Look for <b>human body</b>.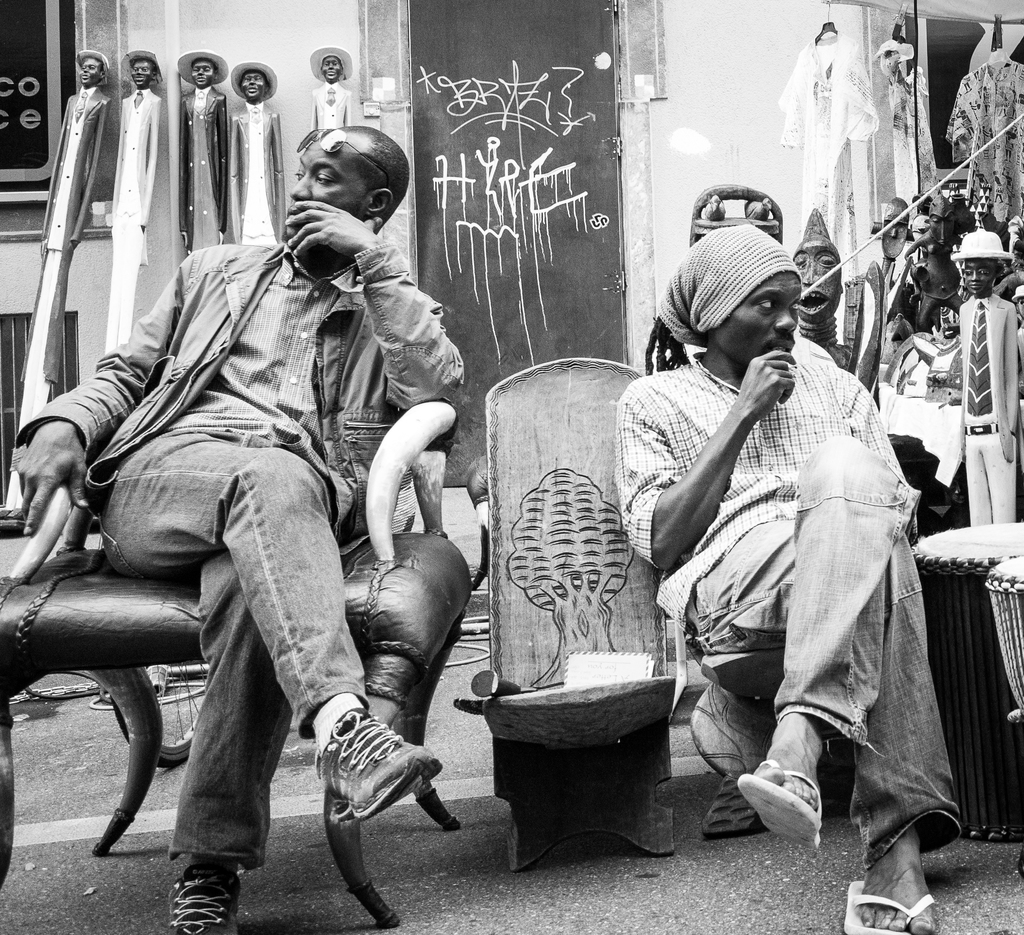
Found: 176, 82, 230, 261.
